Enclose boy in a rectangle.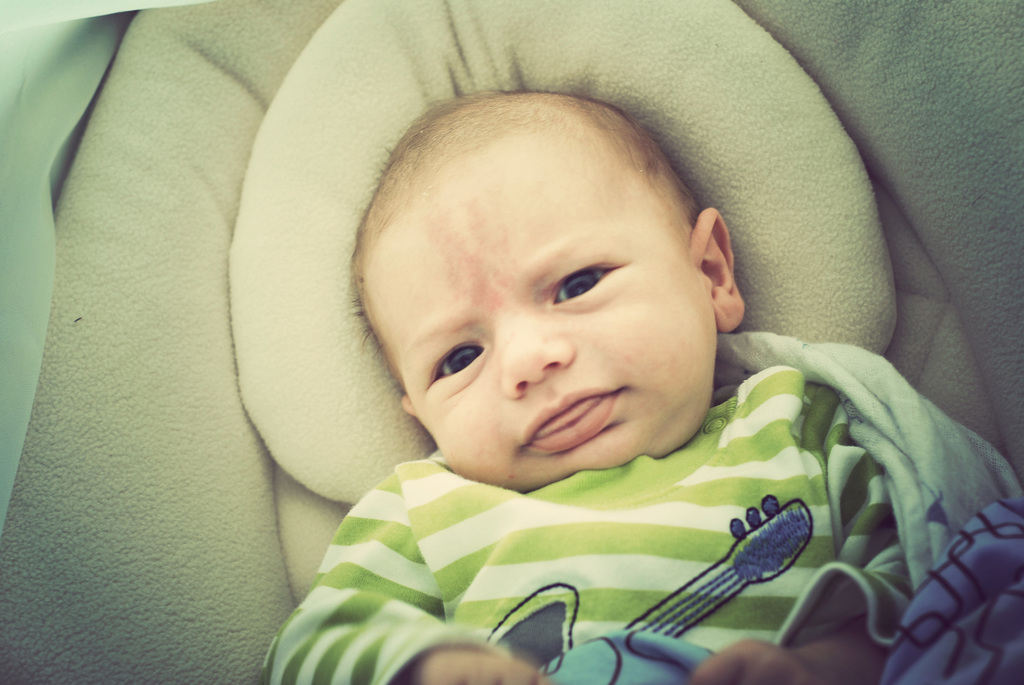
[left=234, top=45, right=847, bottom=659].
